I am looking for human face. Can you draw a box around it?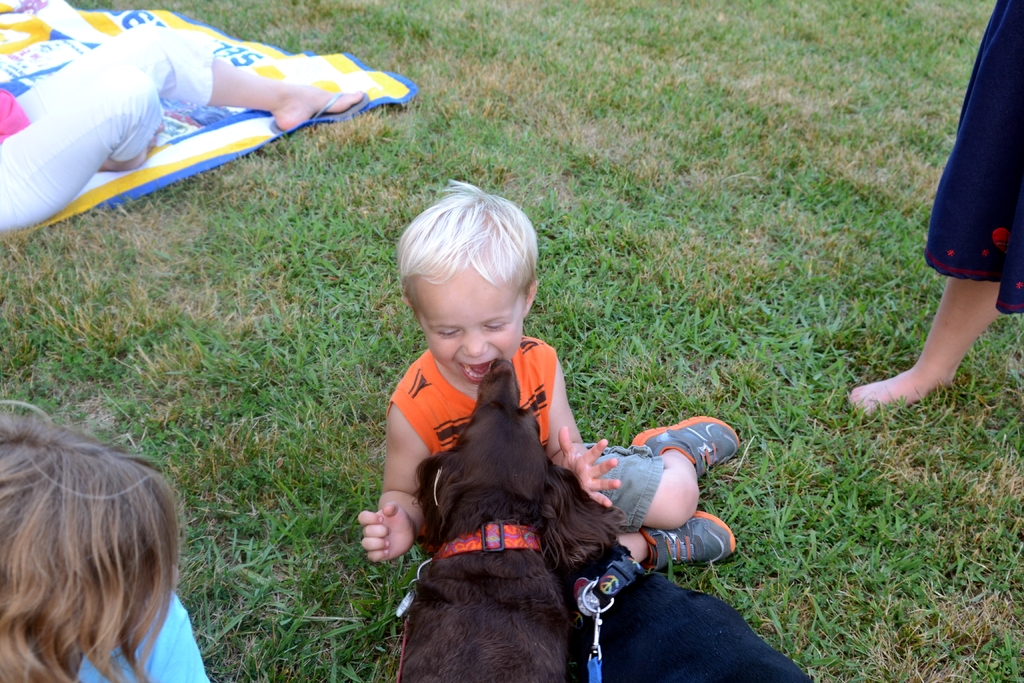
Sure, the bounding box is {"left": 418, "top": 263, "right": 525, "bottom": 387}.
